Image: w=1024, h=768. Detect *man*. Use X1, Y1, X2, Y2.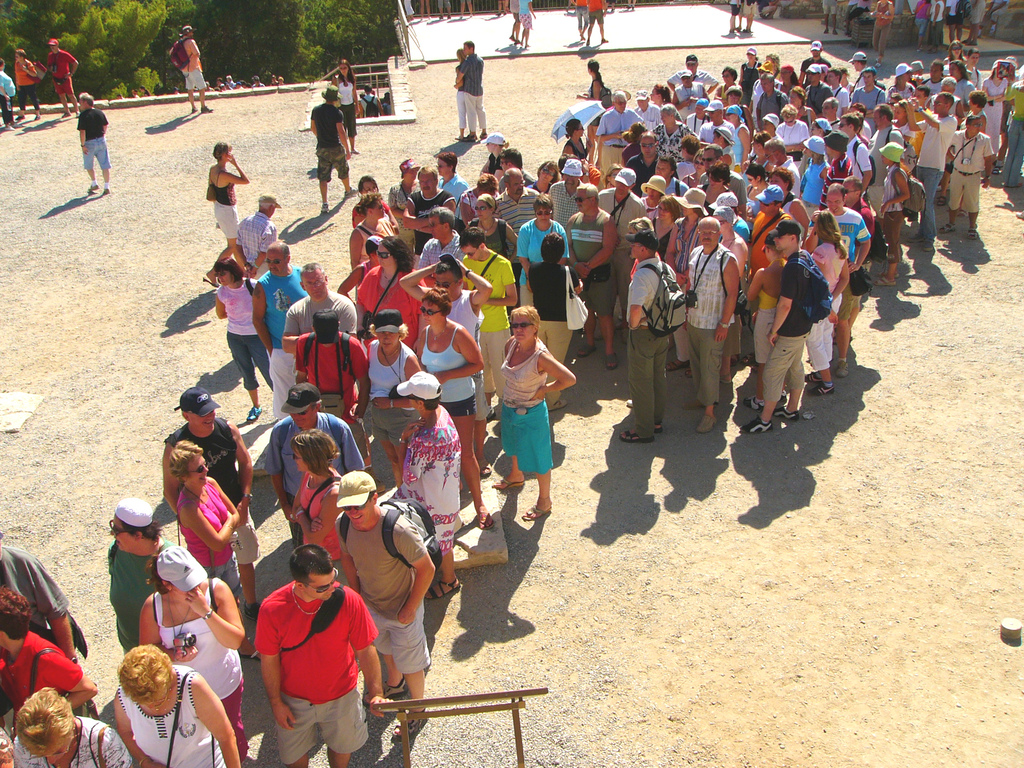
439, 150, 468, 204.
